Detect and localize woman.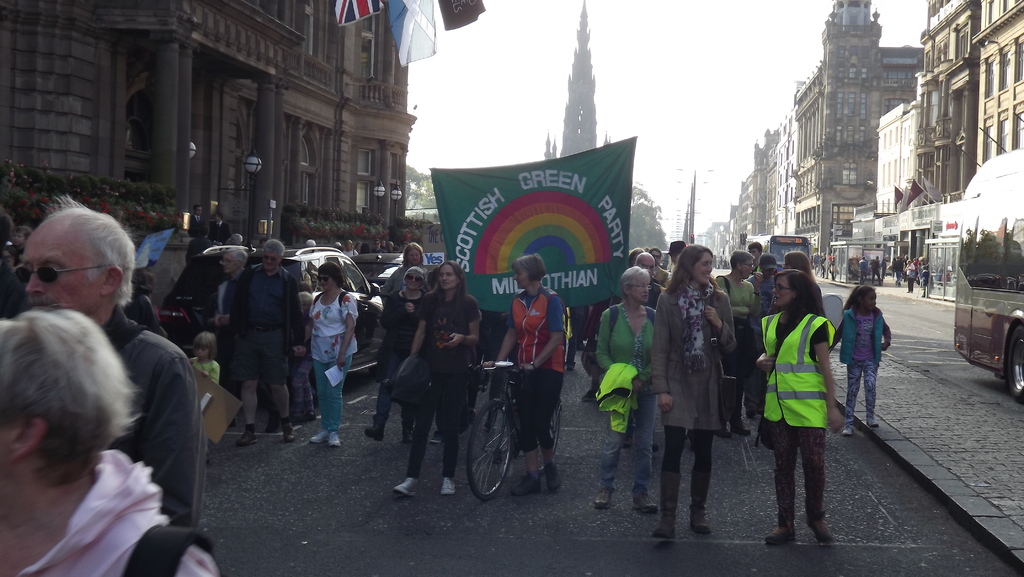
Localized at pyautogui.locateOnScreen(308, 261, 358, 450).
